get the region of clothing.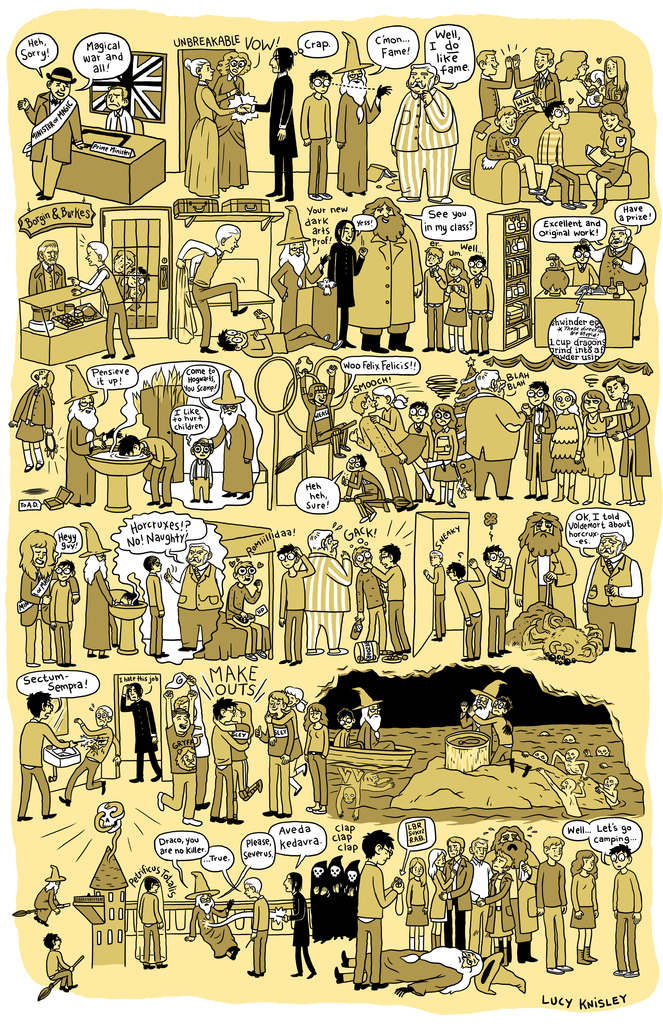
detection(593, 130, 635, 186).
